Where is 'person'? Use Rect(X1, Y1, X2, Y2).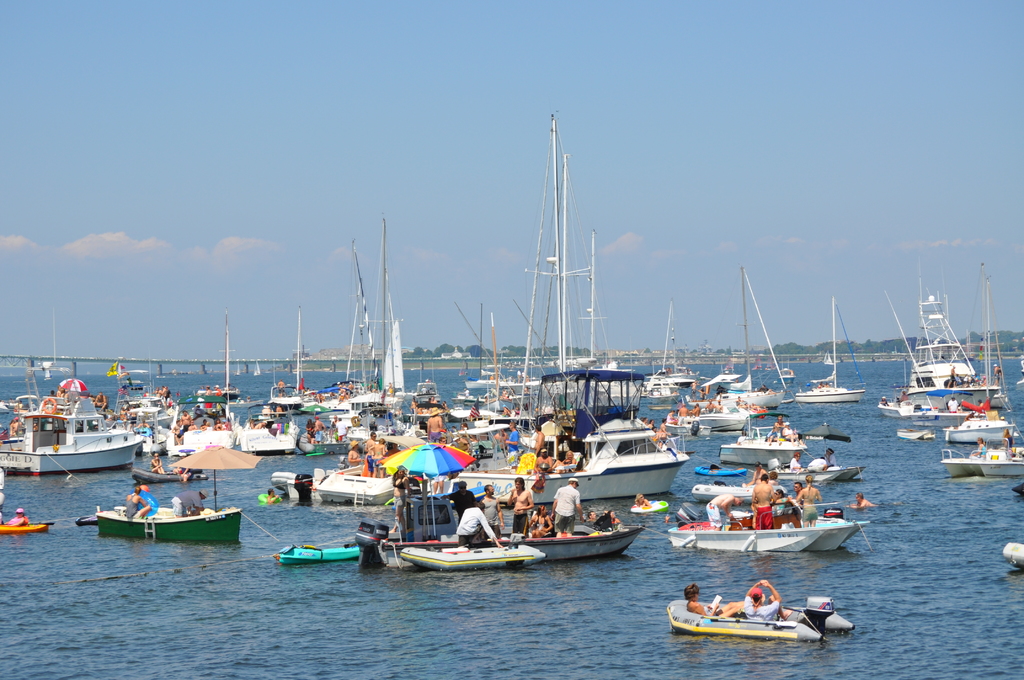
Rect(528, 508, 550, 530).
